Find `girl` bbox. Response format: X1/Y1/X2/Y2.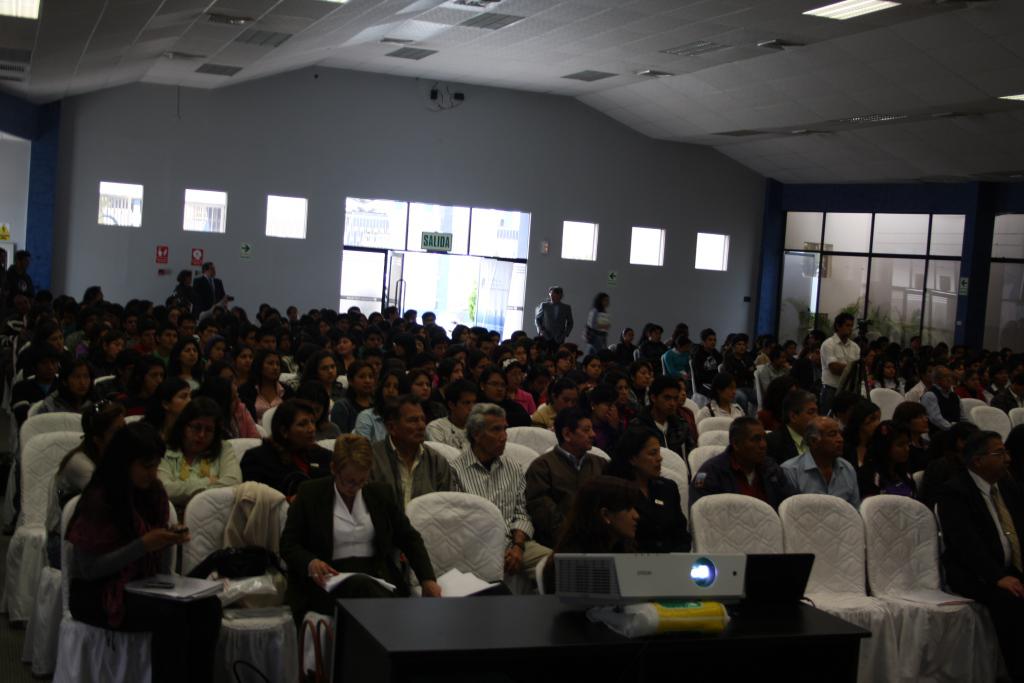
161/398/235/506.
